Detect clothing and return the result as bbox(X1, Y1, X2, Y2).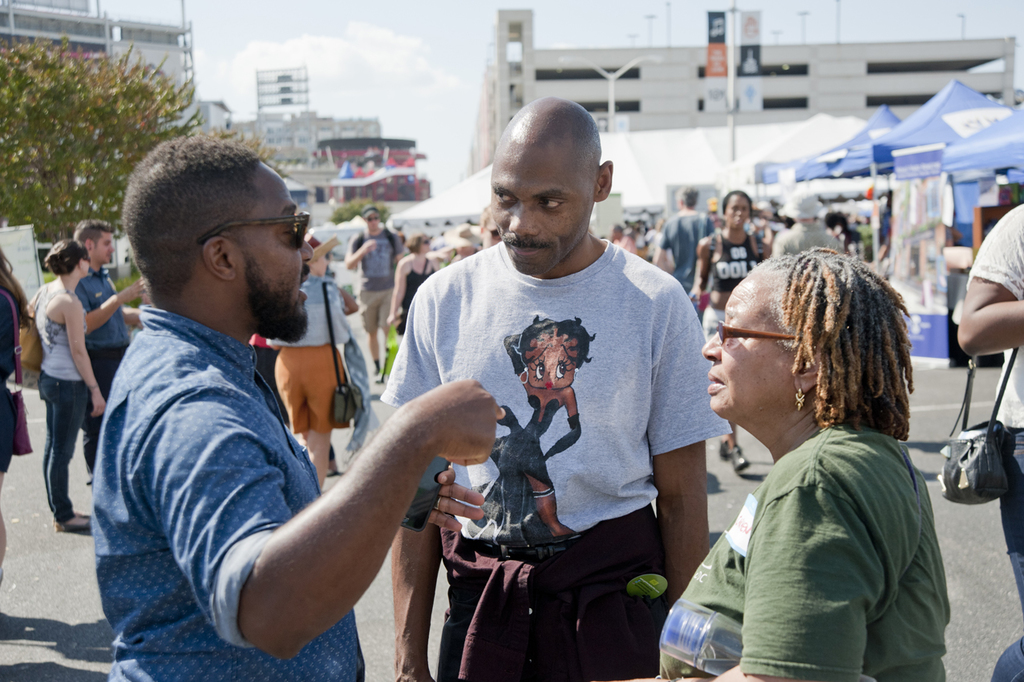
bbox(377, 237, 731, 681).
